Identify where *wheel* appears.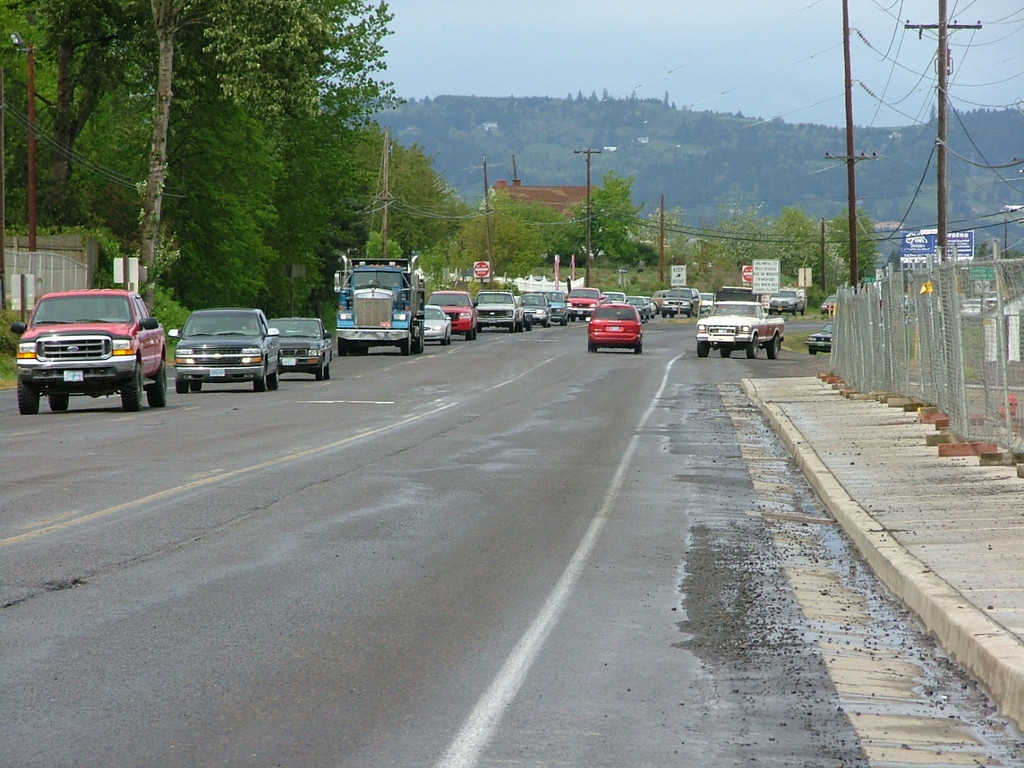
Appears at <region>146, 362, 166, 407</region>.
